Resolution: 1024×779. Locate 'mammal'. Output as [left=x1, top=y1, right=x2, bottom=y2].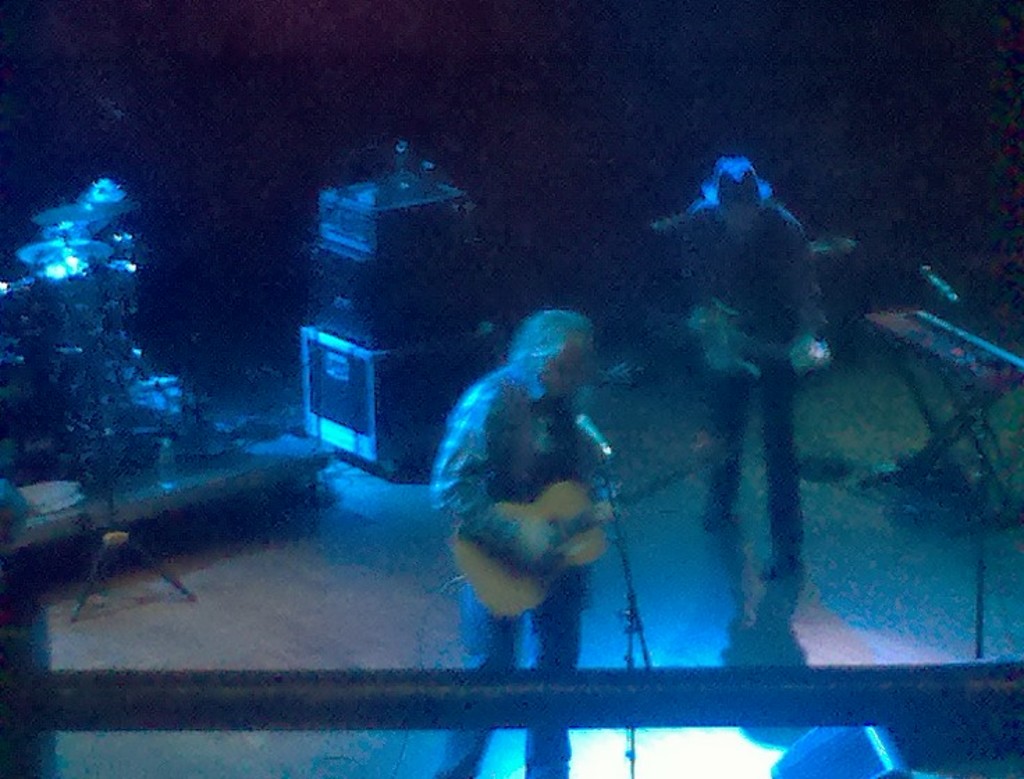
[left=673, top=157, right=832, bottom=570].
